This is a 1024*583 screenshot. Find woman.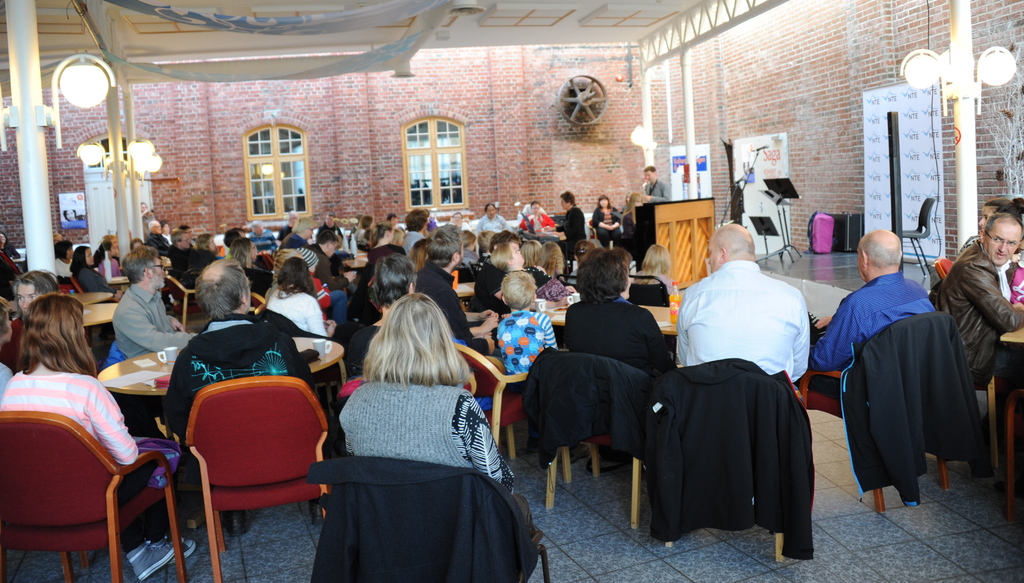
Bounding box: box=[328, 287, 545, 532].
